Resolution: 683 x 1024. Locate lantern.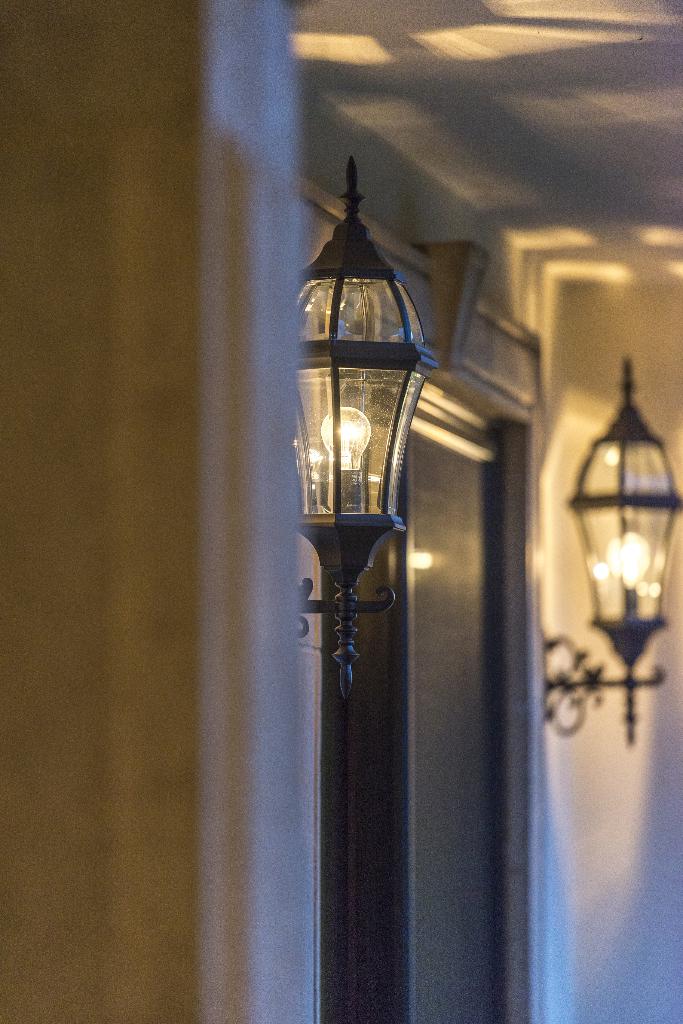
crop(286, 159, 444, 701).
